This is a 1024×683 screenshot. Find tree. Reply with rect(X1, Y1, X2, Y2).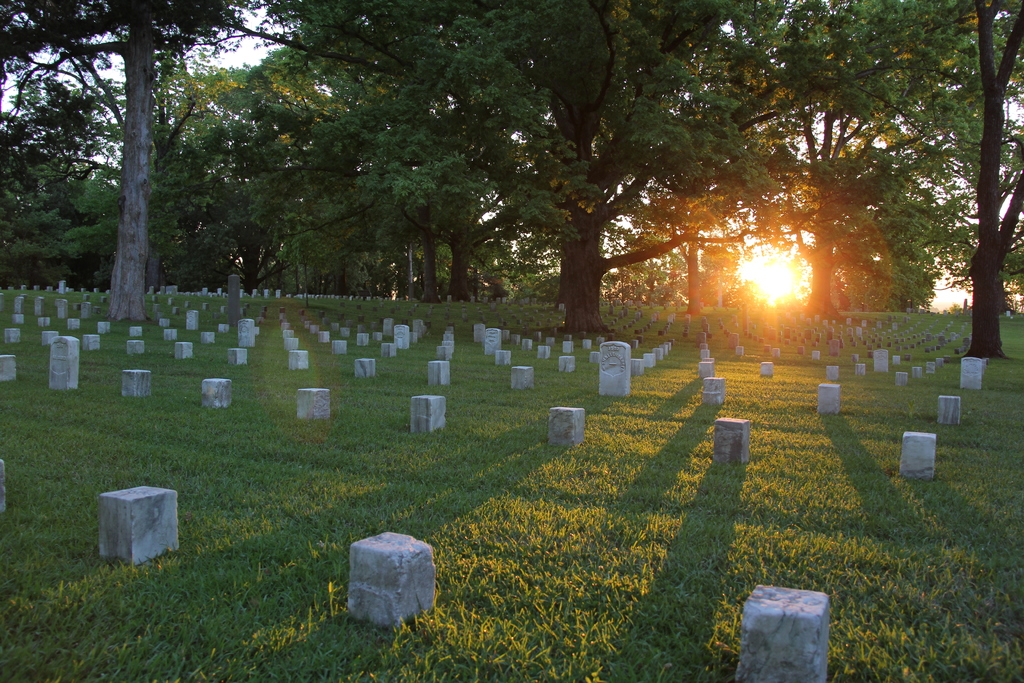
rect(924, 87, 1016, 245).
